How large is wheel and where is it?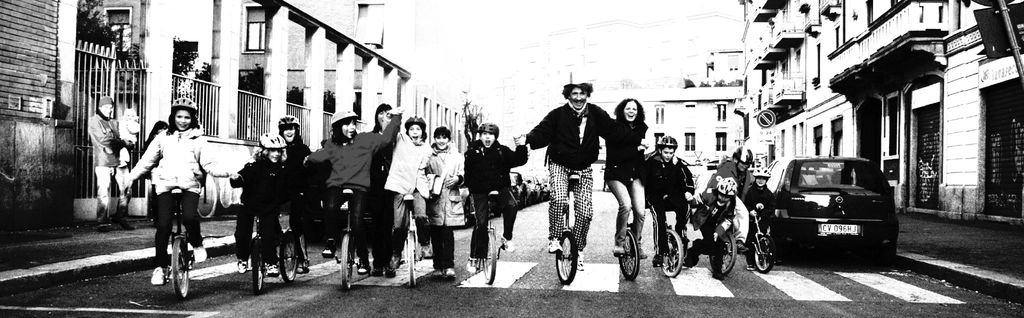
Bounding box: (252, 245, 268, 294).
